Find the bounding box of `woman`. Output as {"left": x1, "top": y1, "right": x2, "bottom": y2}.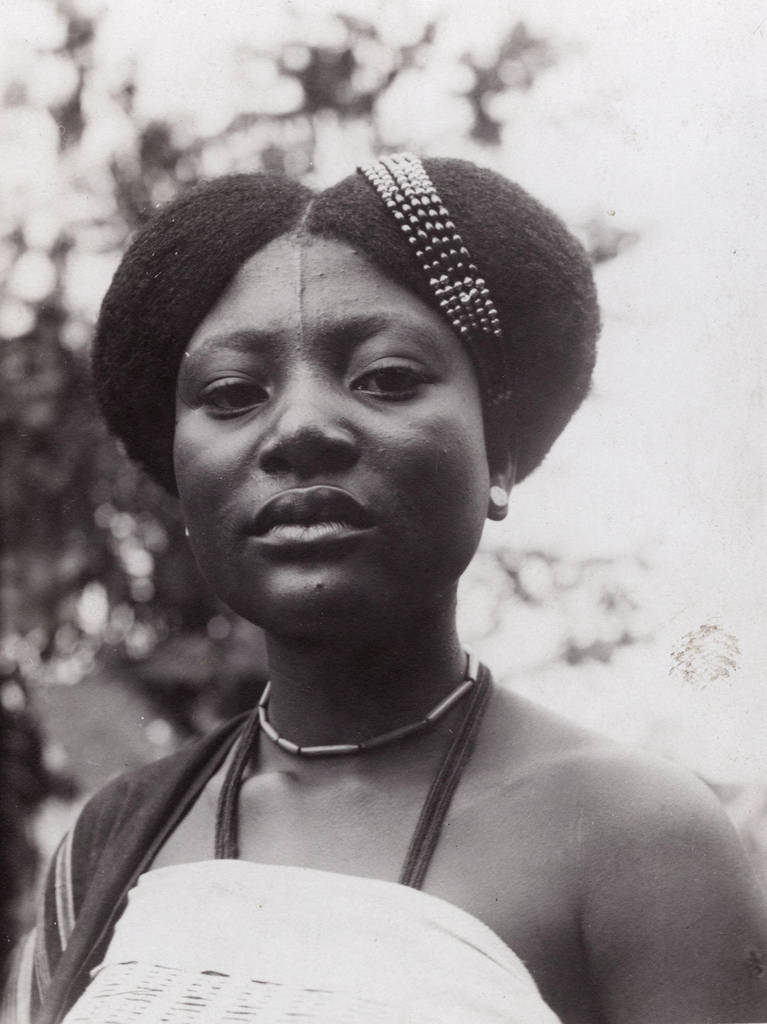
{"left": 0, "top": 156, "right": 766, "bottom": 1023}.
